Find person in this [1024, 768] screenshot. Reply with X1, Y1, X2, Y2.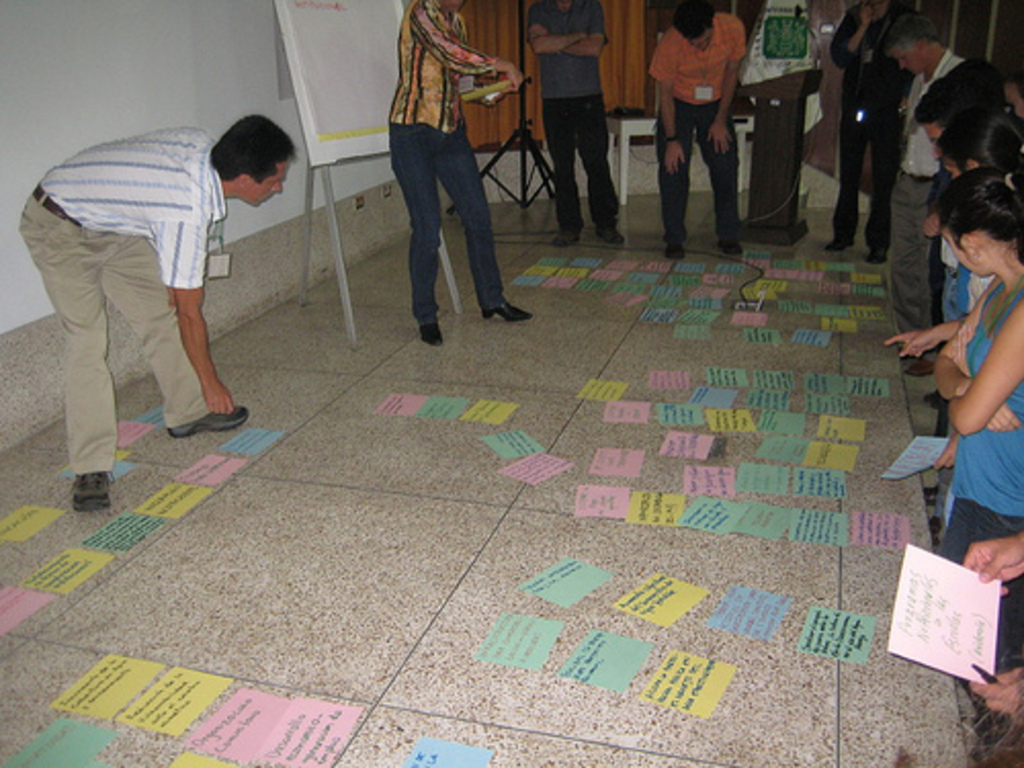
815, 2, 918, 258.
